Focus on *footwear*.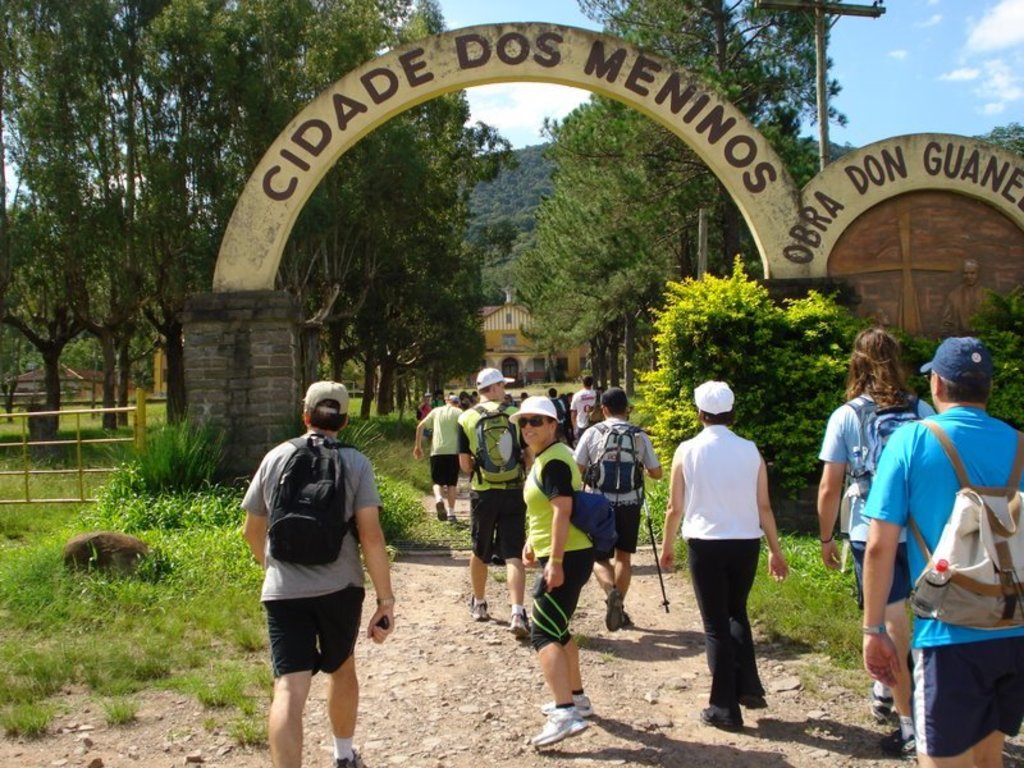
Focused at box(536, 701, 585, 749).
